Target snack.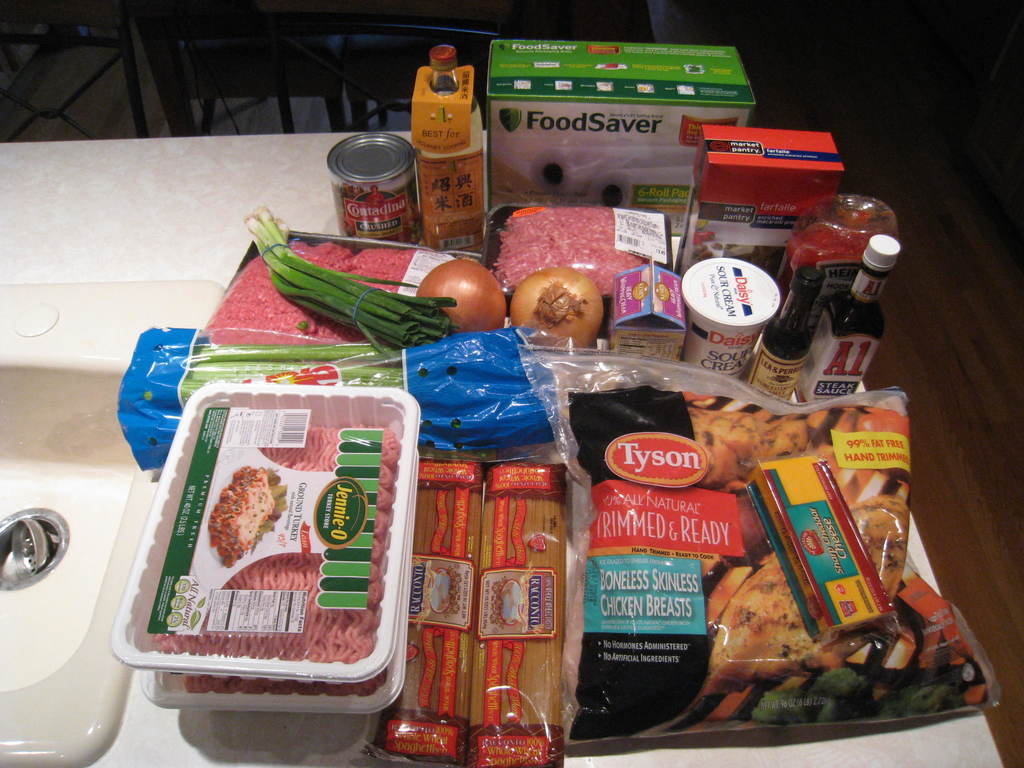
Target region: region(152, 423, 399, 661).
